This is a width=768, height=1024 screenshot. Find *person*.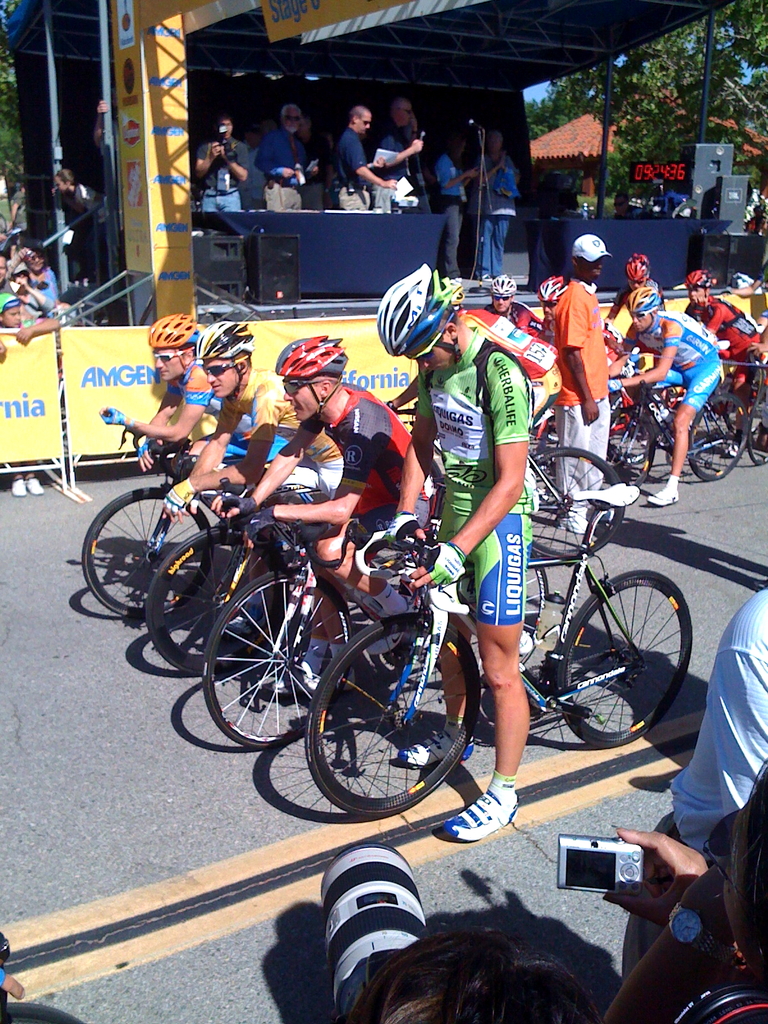
Bounding box: (left=161, top=321, right=324, bottom=697).
